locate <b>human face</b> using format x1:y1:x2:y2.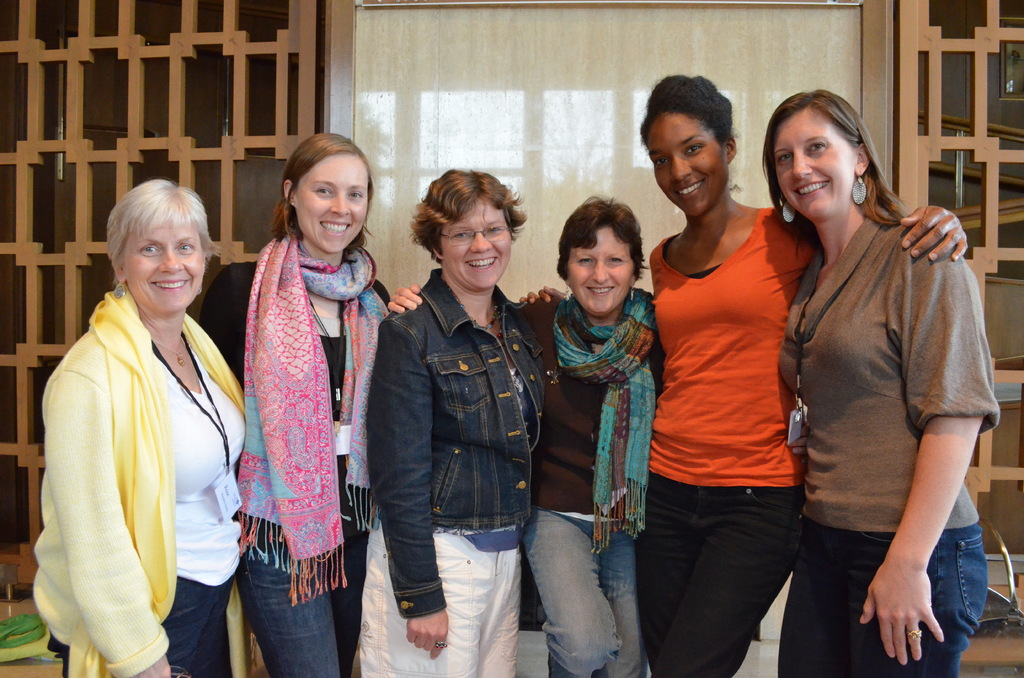
777:106:857:217.
